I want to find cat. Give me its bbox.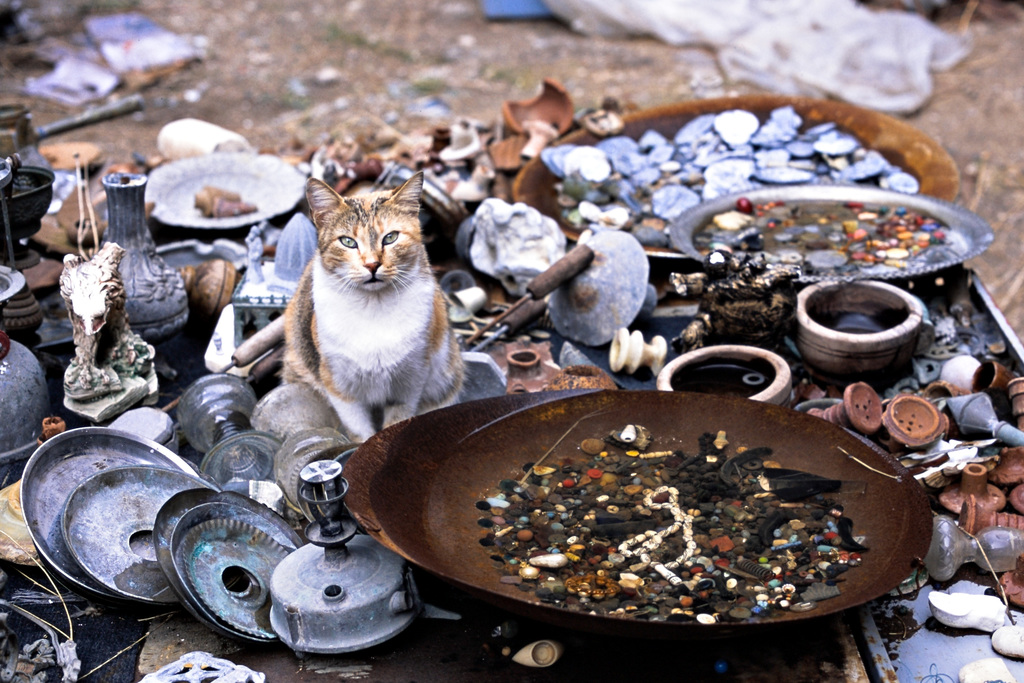
rect(275, 179, 470, 444).
